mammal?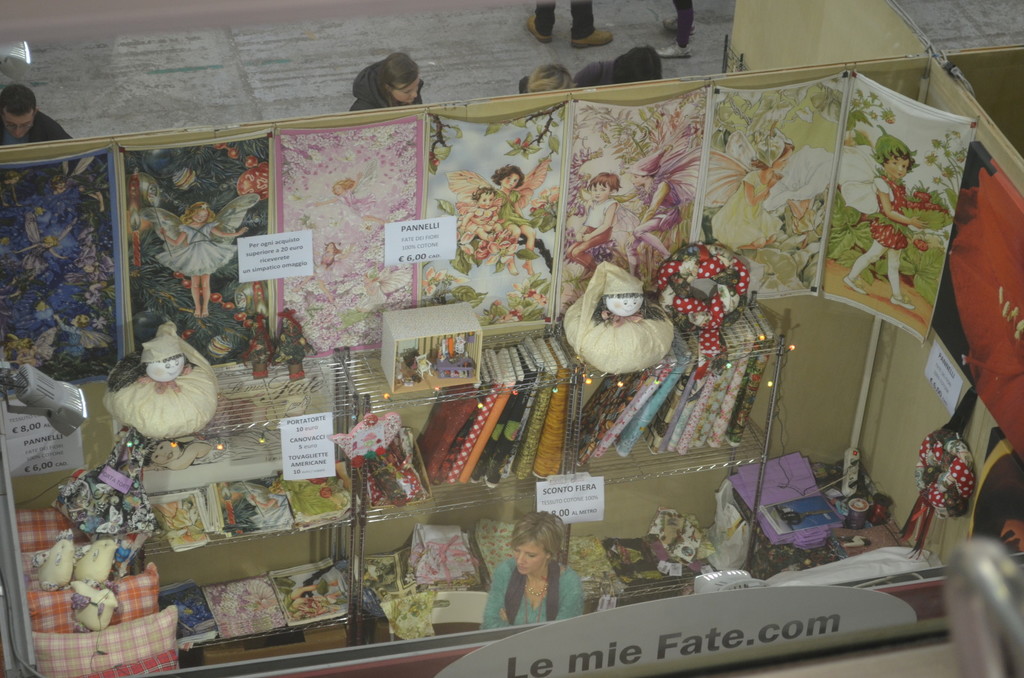
crop(461, 186, 496, 246)
